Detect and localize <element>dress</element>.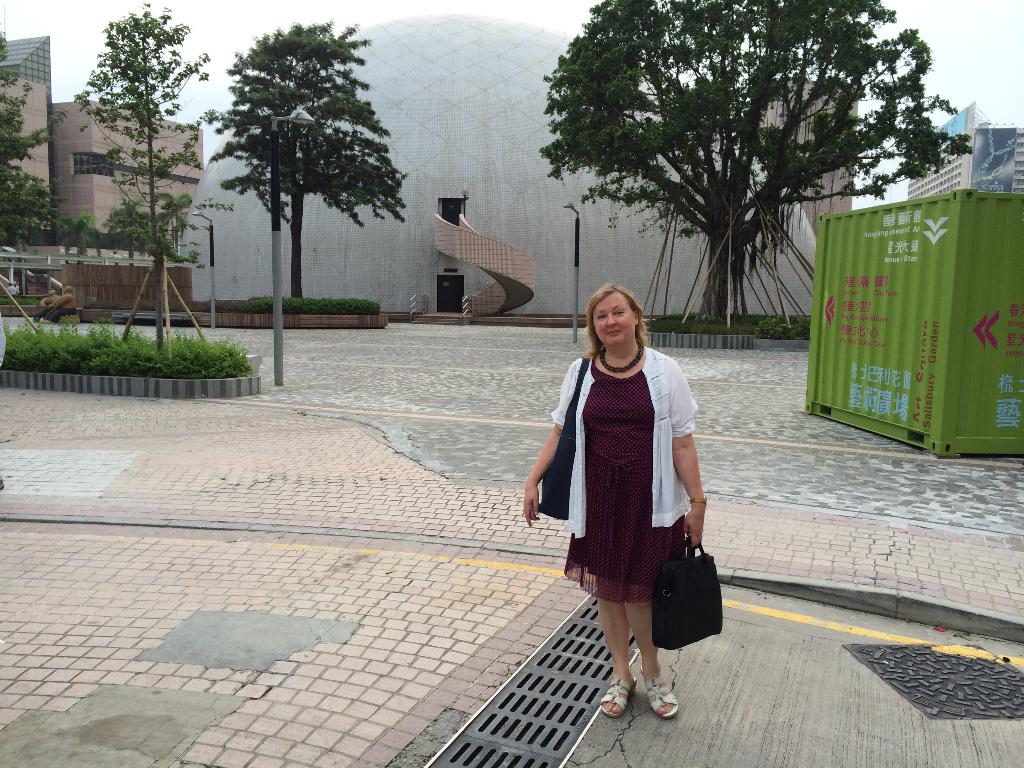
Localized at box(564, 369, 692, 606).
